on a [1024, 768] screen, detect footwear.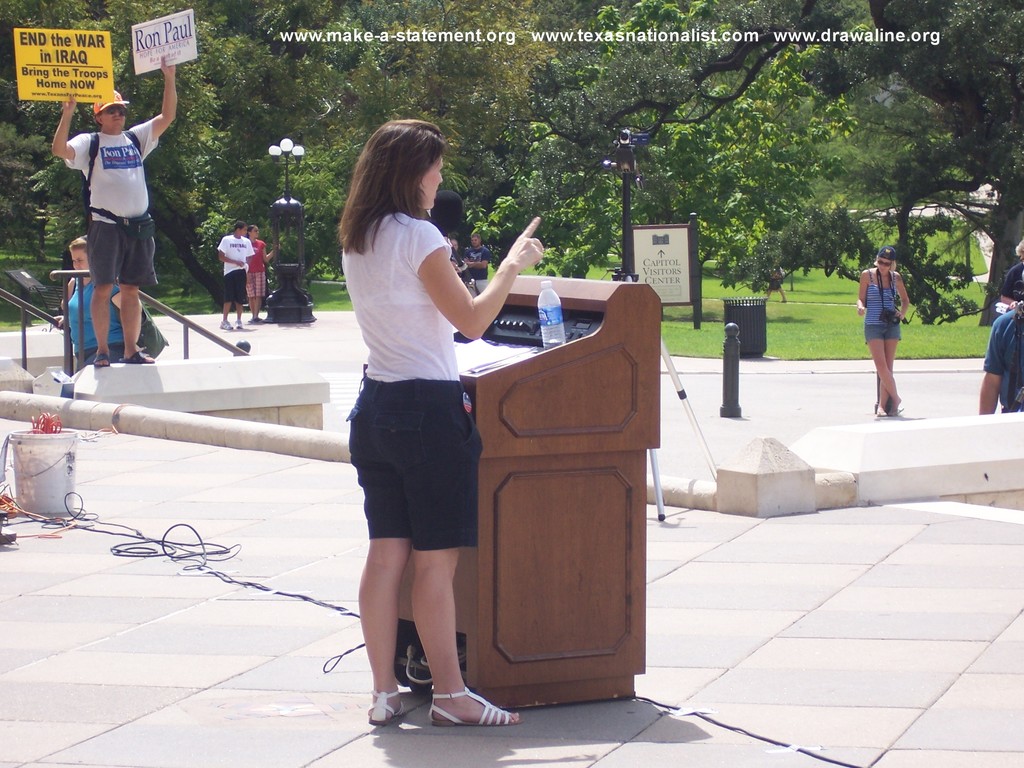
locate(888, 408, 904, 415).
